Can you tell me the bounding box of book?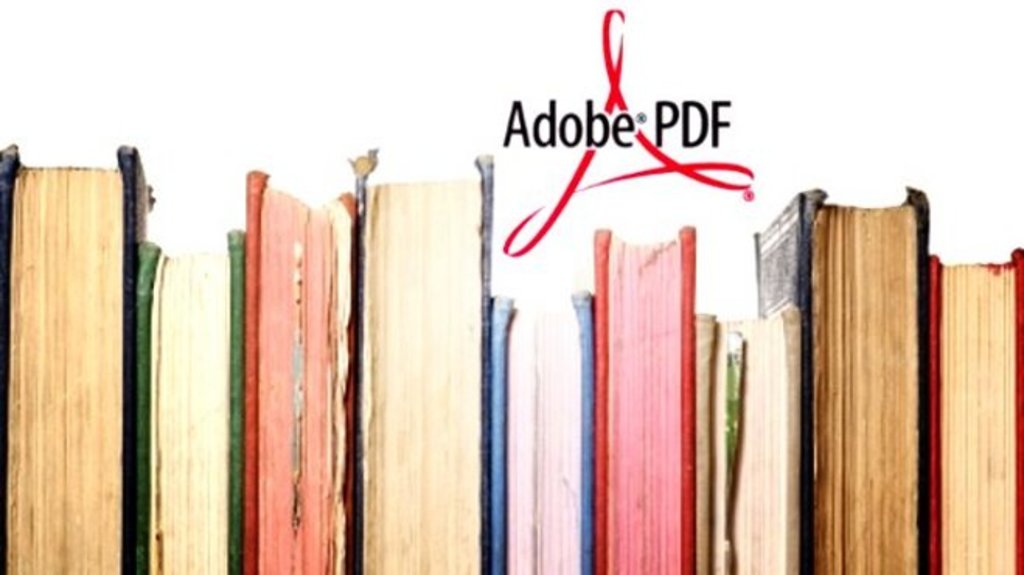
595,222,698,573.
